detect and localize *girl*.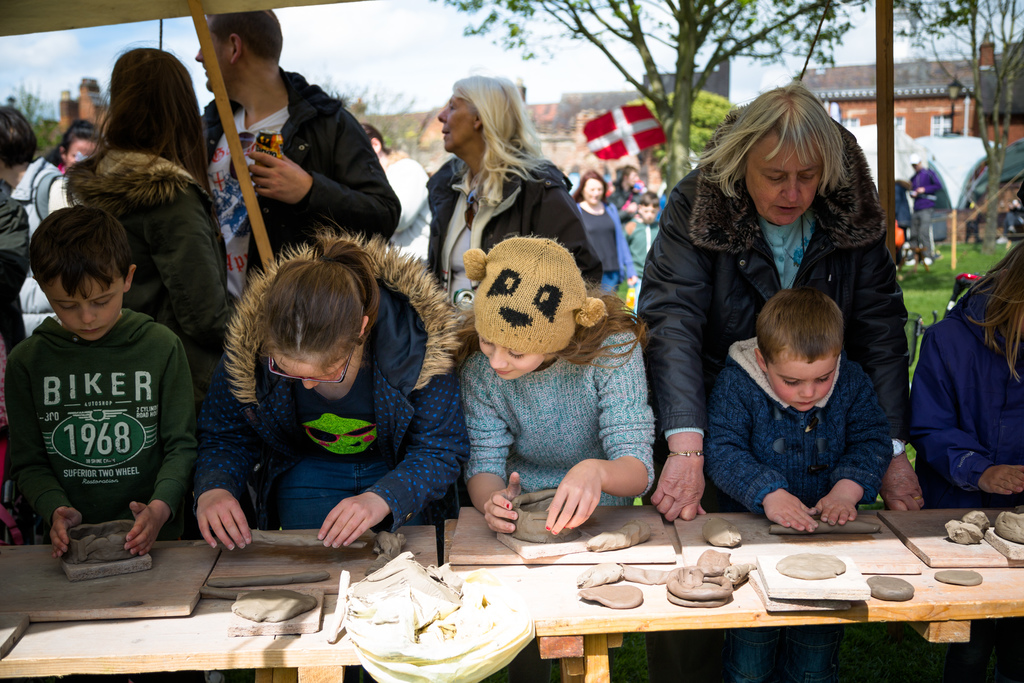
Localized at [left=189, top=220, right=472, bottom=682].
